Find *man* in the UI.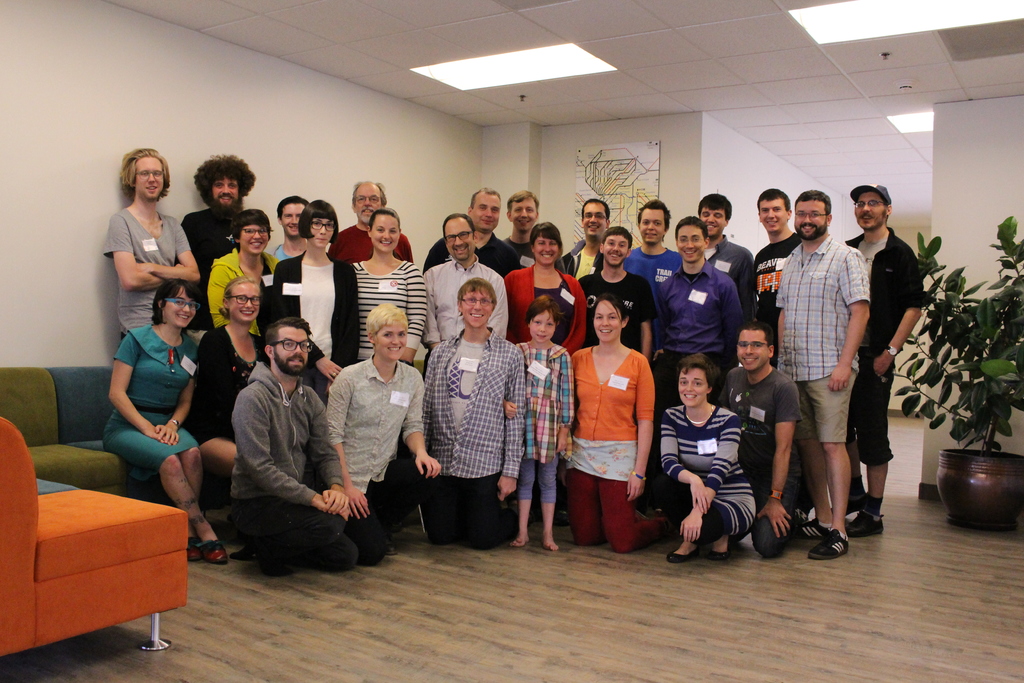
UI element at left=496, top=190, right=561, bottom=277.
